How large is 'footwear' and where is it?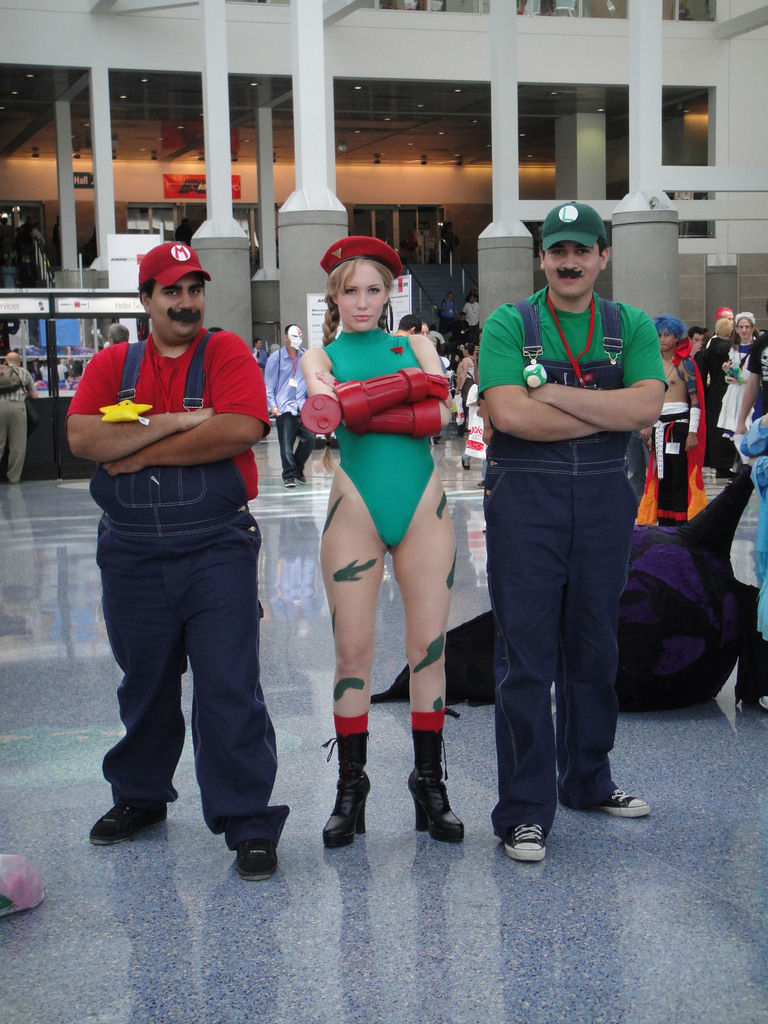
Bounding box: BBox(282, 473, 296, 485).
